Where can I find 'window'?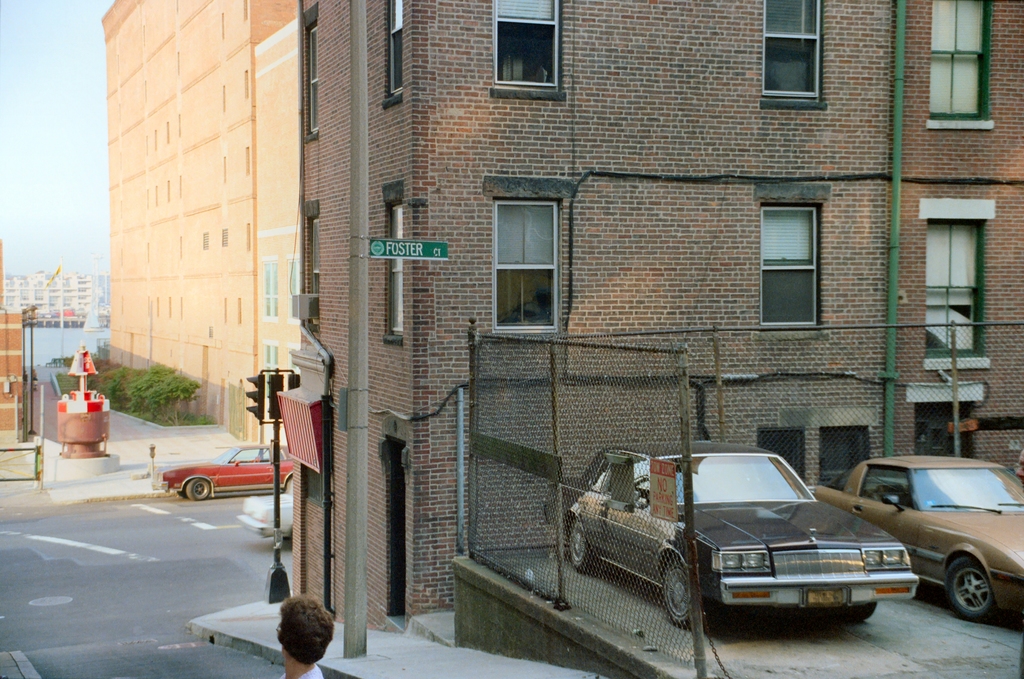
You can find it at select_region(260, 261, 278, 320).
